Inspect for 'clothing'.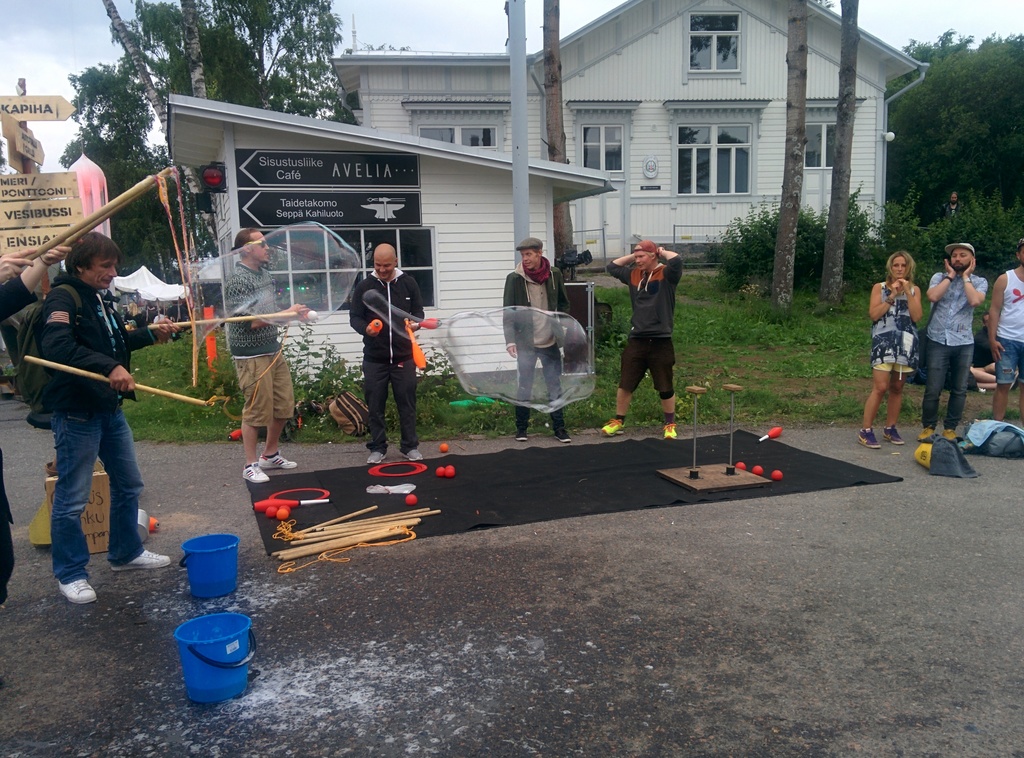
Inspection: 608 253 685 400.
